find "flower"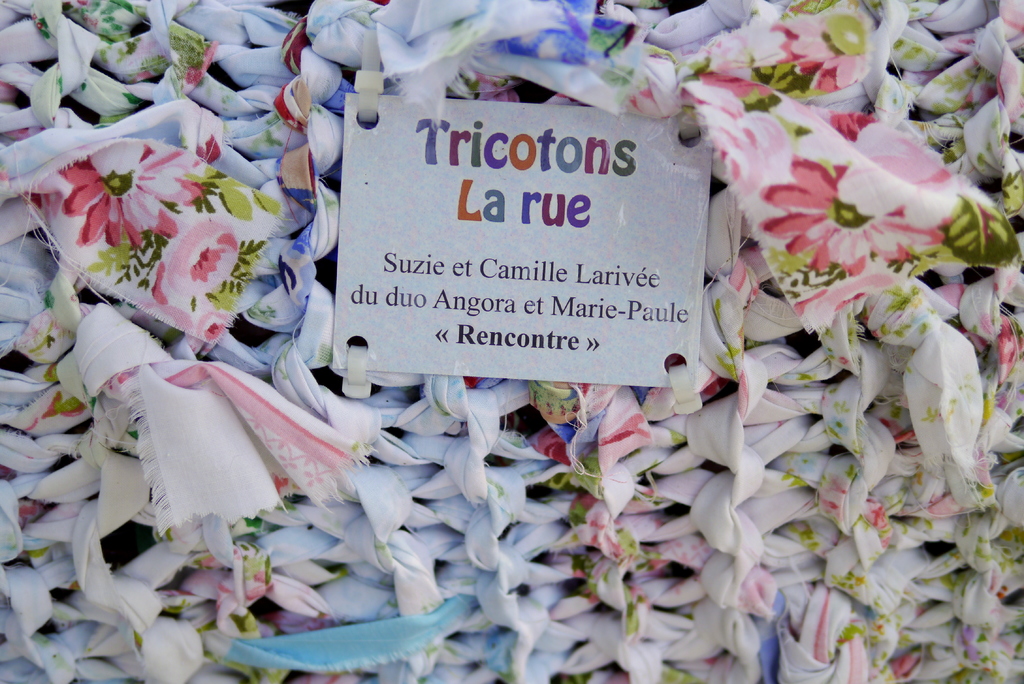
bbox=(19, 117, 231, 273)
